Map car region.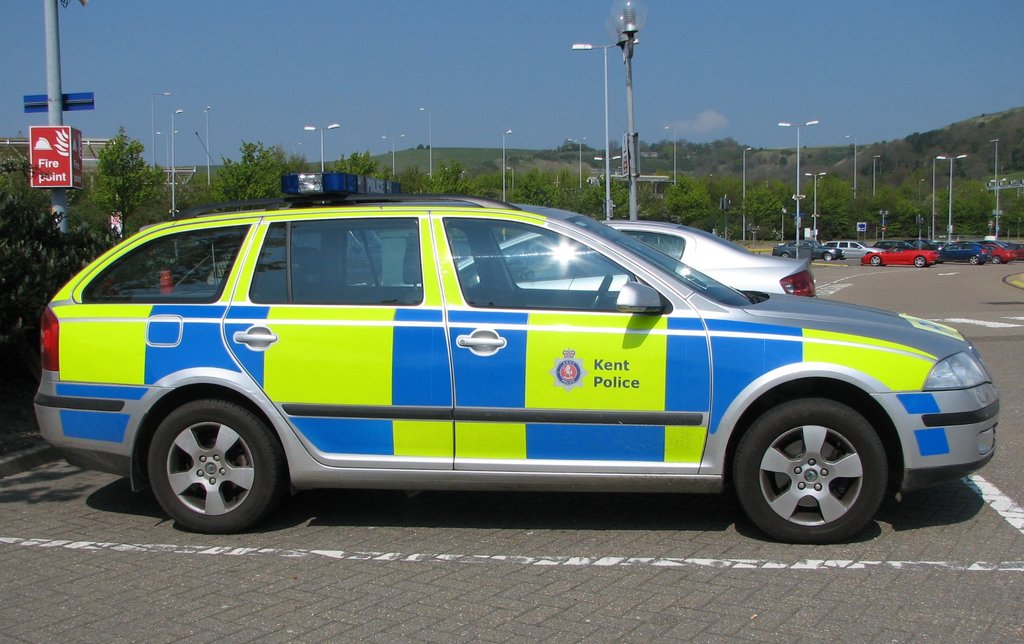
Mapped to x1=391, y1=216, x2=819, y2=295.
